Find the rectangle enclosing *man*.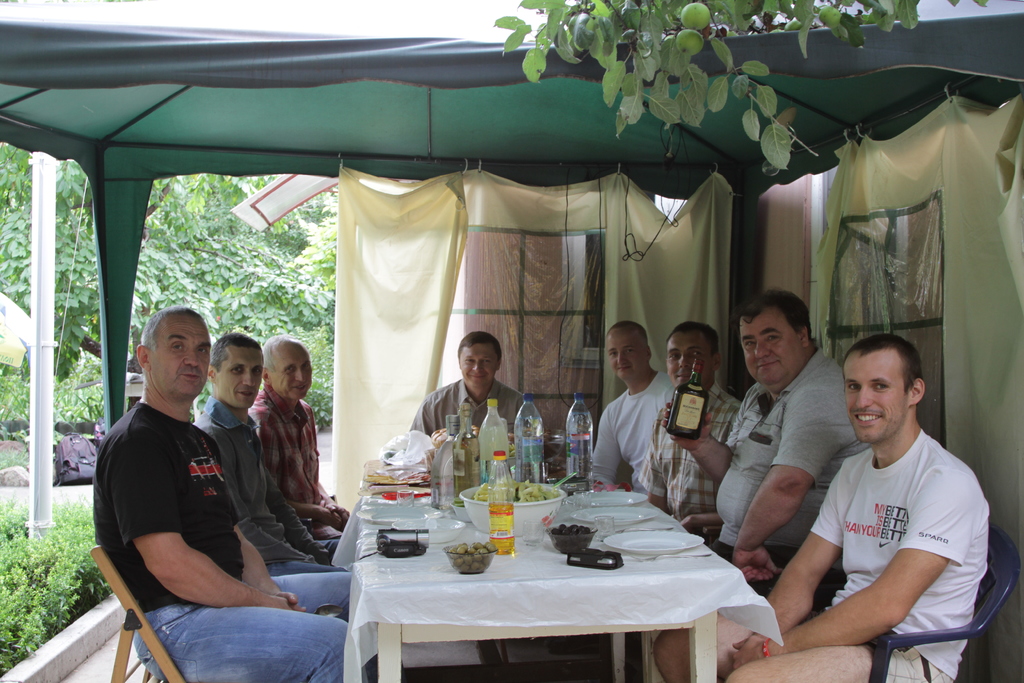
407/334/528/488.
